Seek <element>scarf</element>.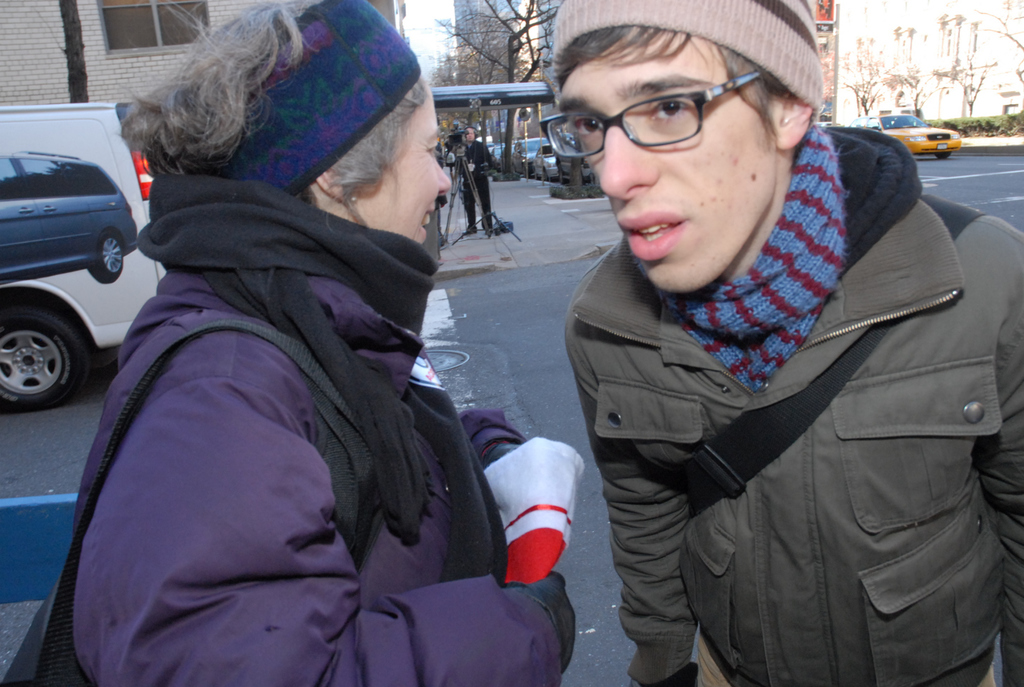
left=665, top=123, right=851, bottom=395.
